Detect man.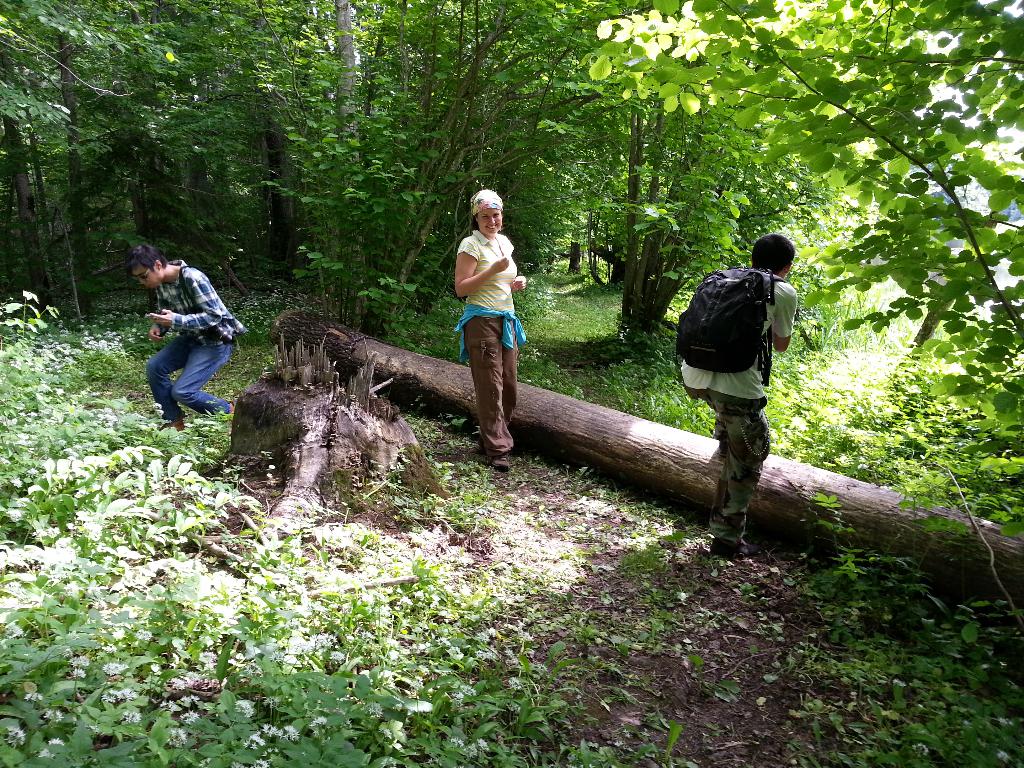
Detected at pyautogui.locateOnScreen(666, 244, 800, 542).
